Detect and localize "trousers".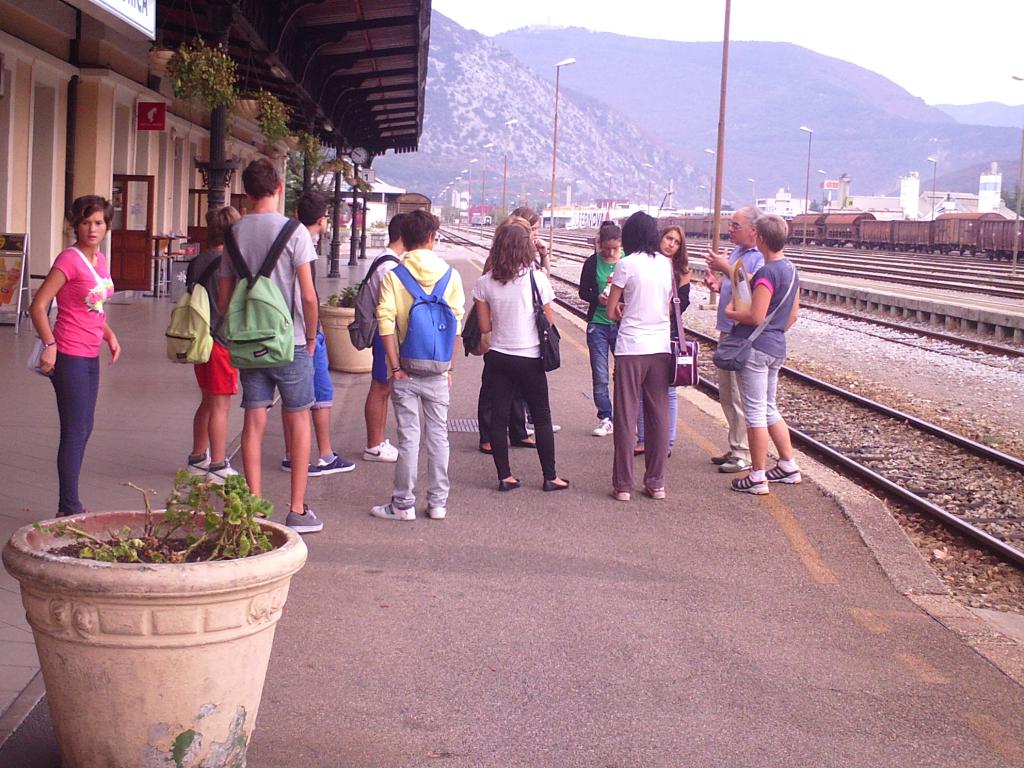
Localized at left=710, top=330, right=751, bottom=461.
